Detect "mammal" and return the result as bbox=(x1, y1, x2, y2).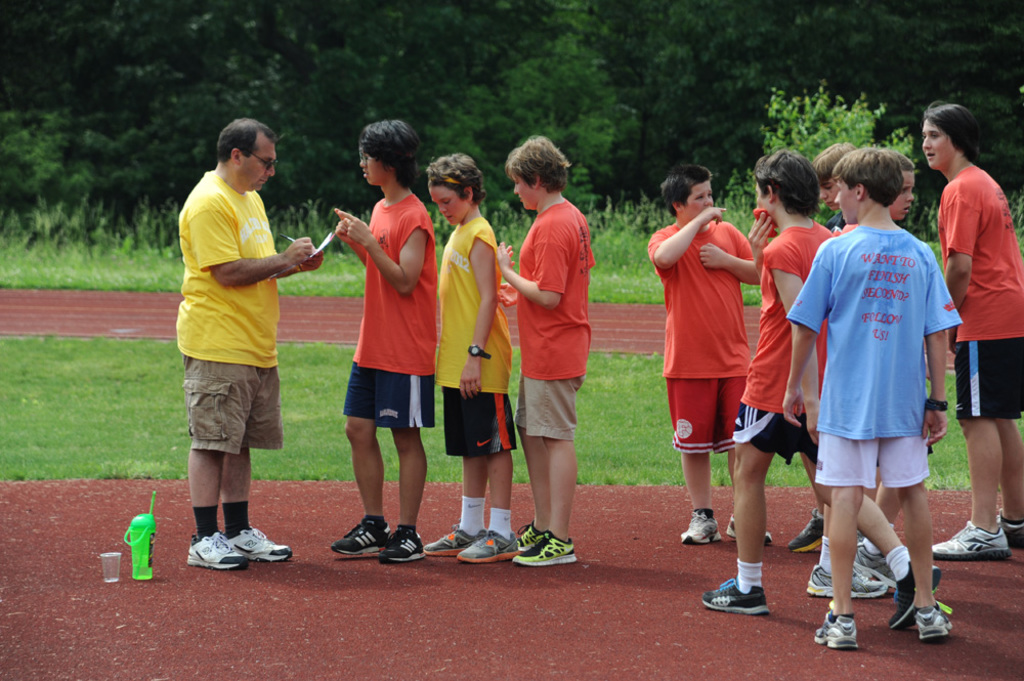
bbox=(486, 134, 595, 566).
